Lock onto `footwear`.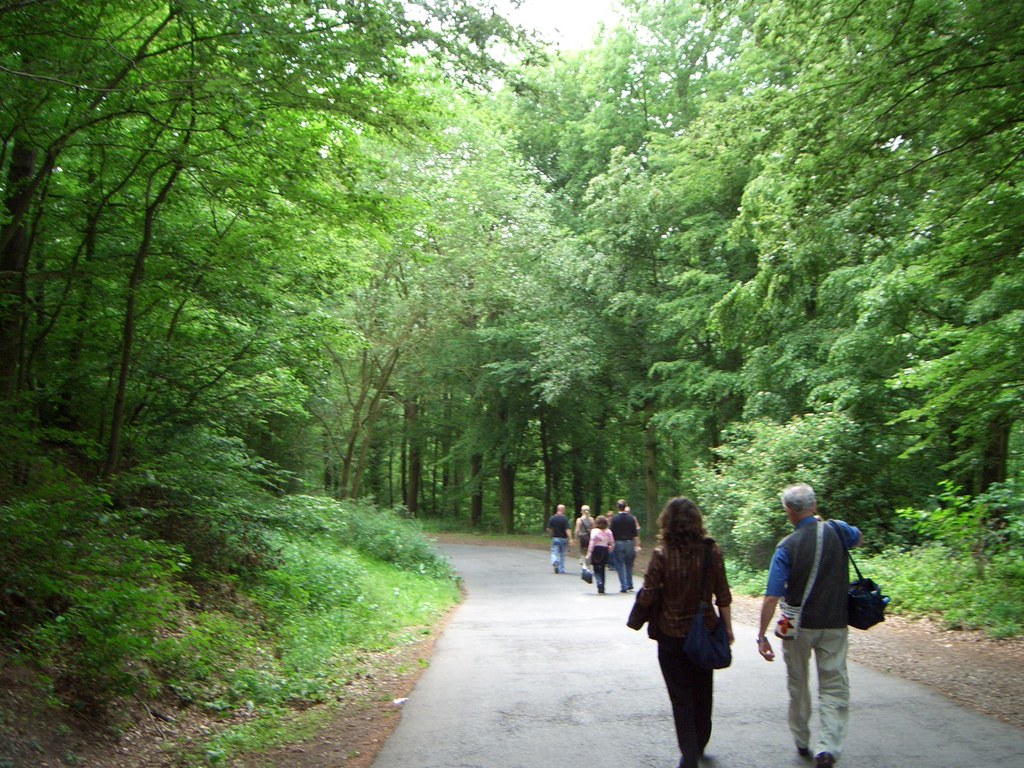
Locked: [810, 756, 833, 767].
